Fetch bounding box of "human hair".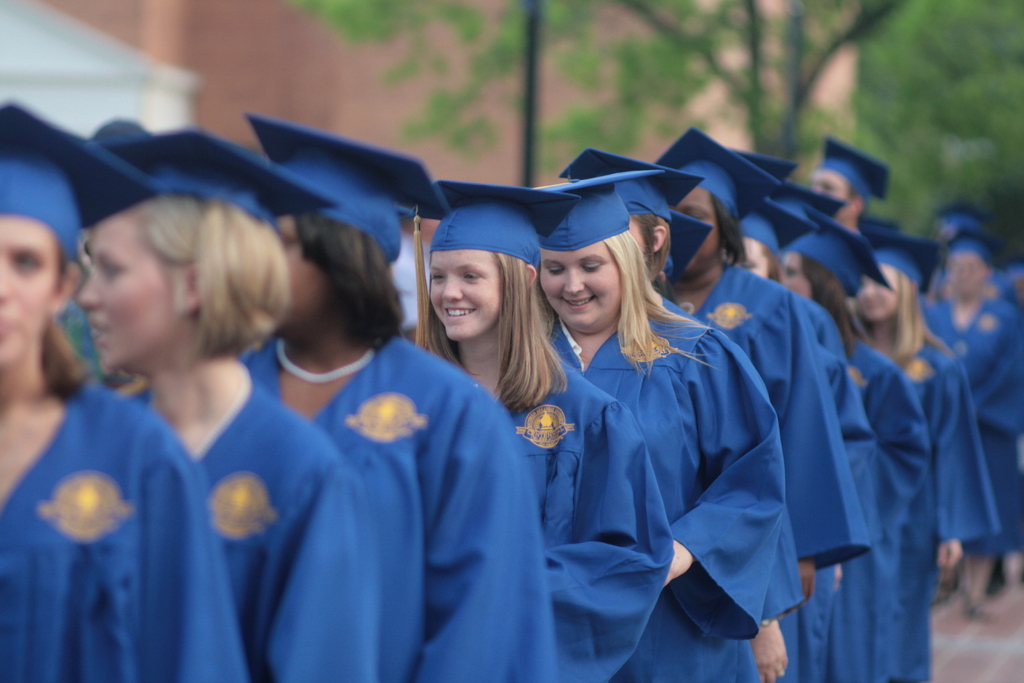
Bbox: rect(35, 309, 88, 404).
